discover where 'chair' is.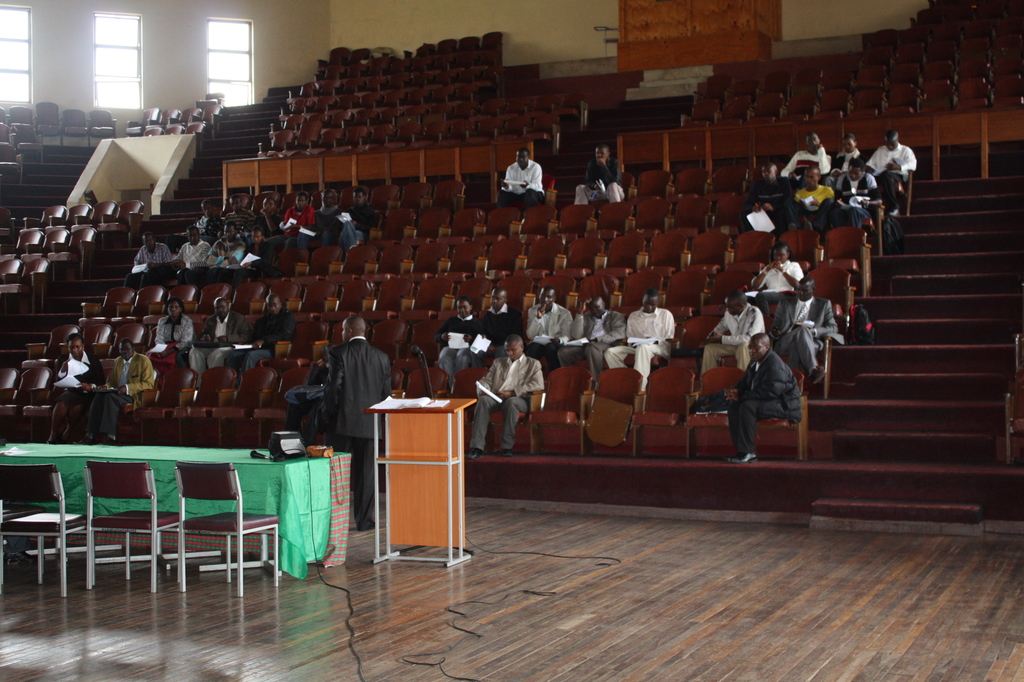
Discovered at BBox(599, 199, 631, 237).
